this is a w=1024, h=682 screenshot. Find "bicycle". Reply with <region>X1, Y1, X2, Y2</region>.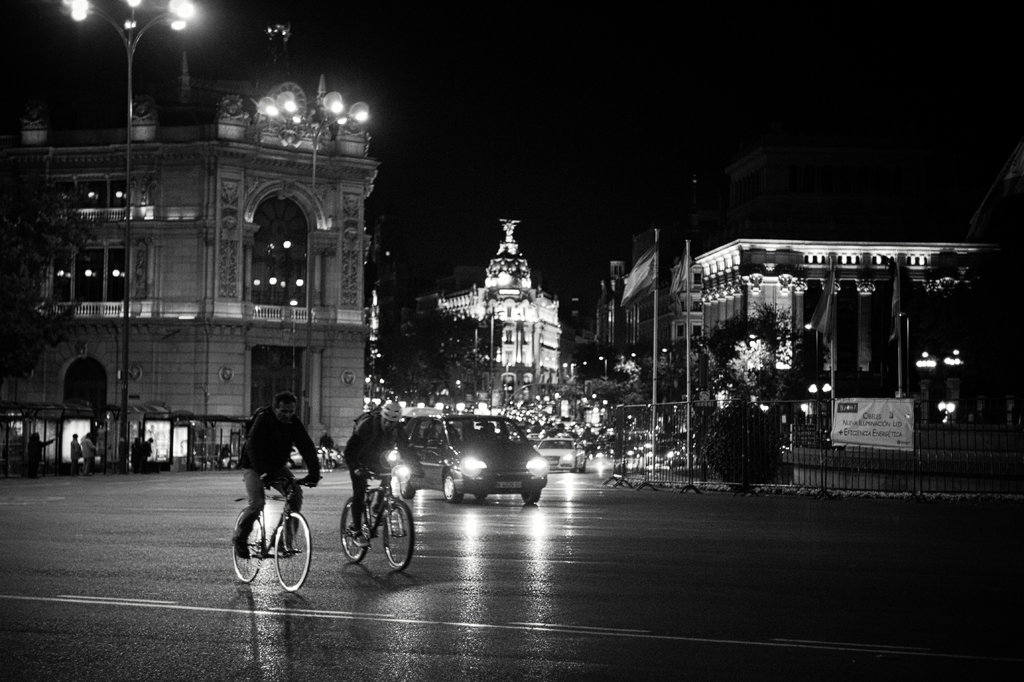
<region>233, 473, 306, 594</region>.
